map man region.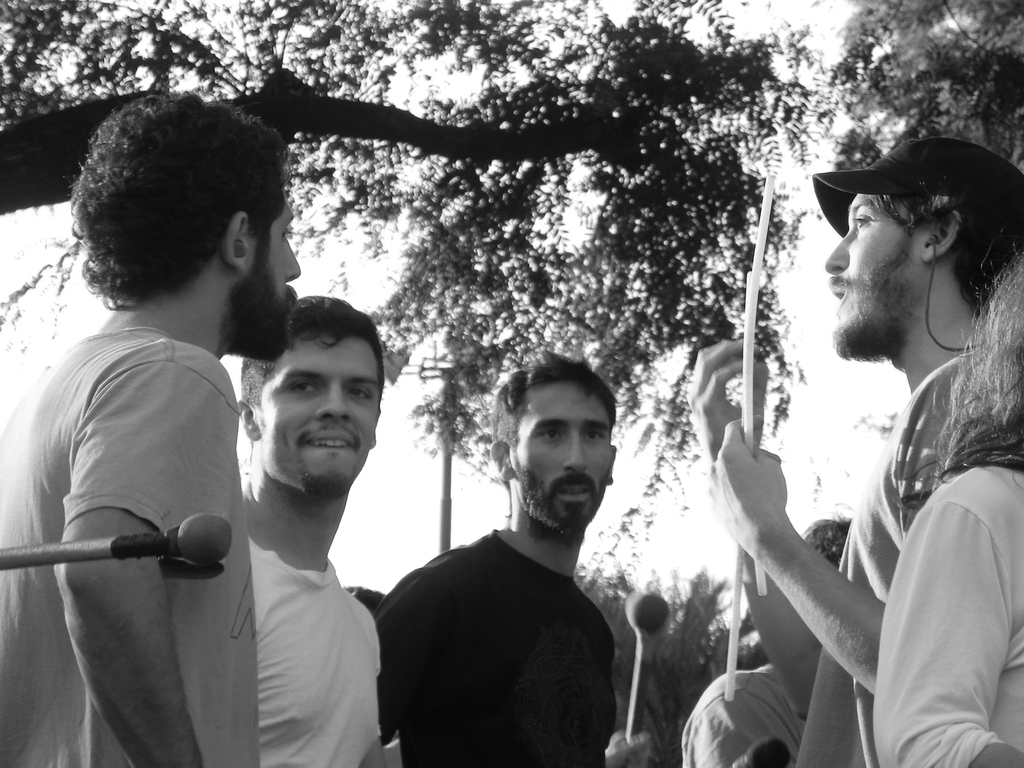
Mapped to (686, 135, 1023, 767).
